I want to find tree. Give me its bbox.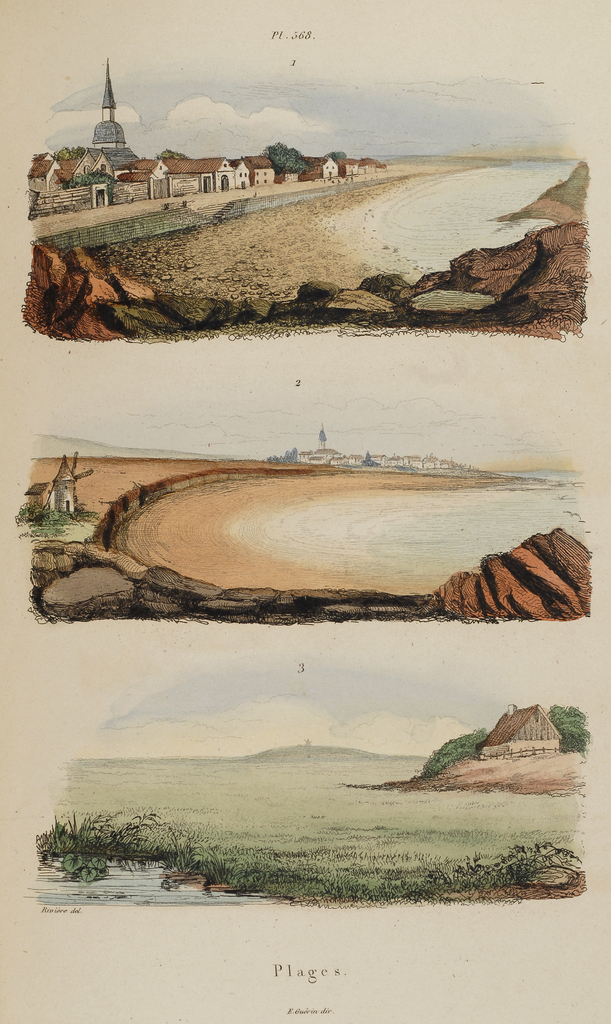
select_region(269, 132, 297, 173).
